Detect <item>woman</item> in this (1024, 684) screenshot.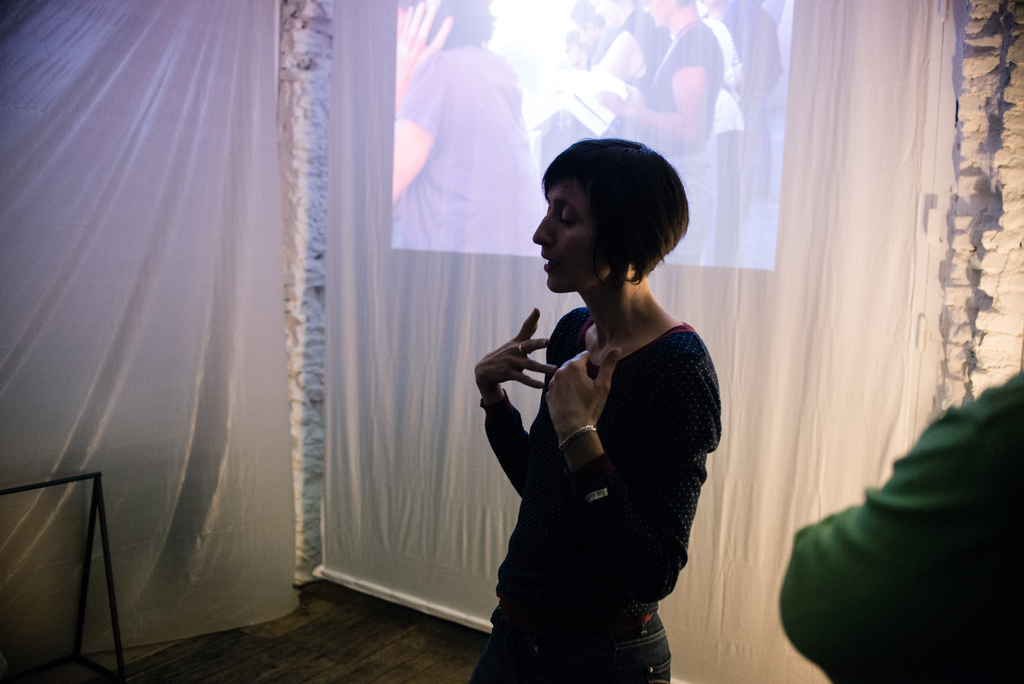
Detection: [x1=458, y1=126, x2=742, y2=676].
